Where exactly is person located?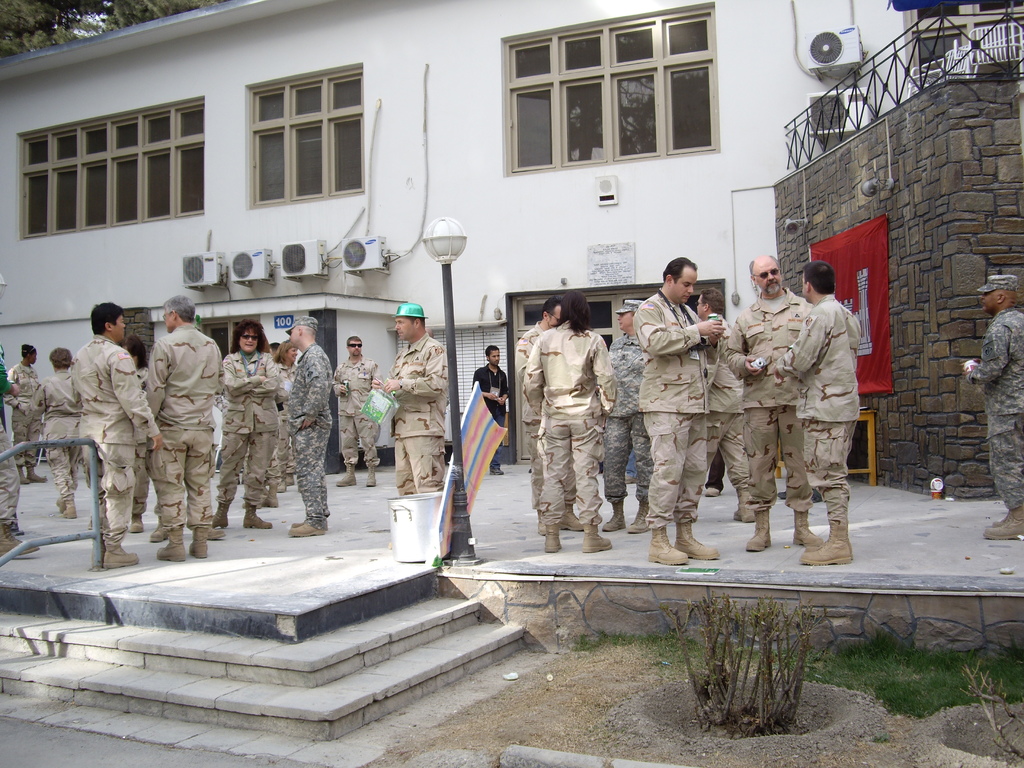
Its bounding box is 331/335/380/487.
